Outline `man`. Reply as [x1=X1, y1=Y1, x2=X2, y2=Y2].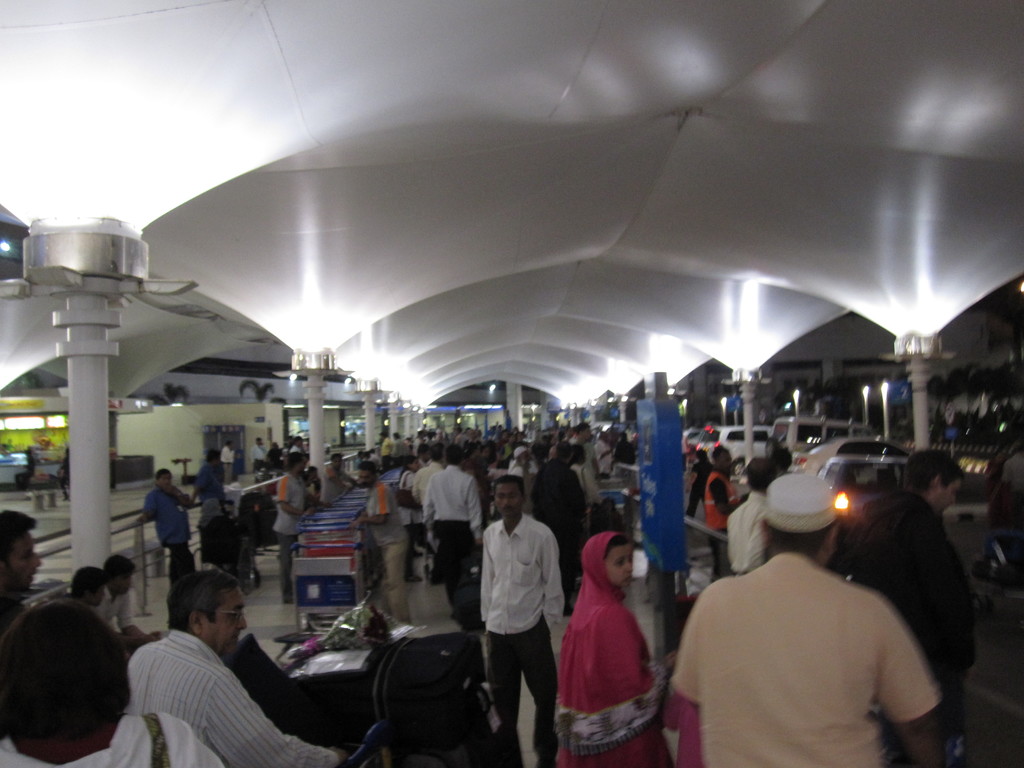
[x1=100, y1=573, x2=293, y2=765].
